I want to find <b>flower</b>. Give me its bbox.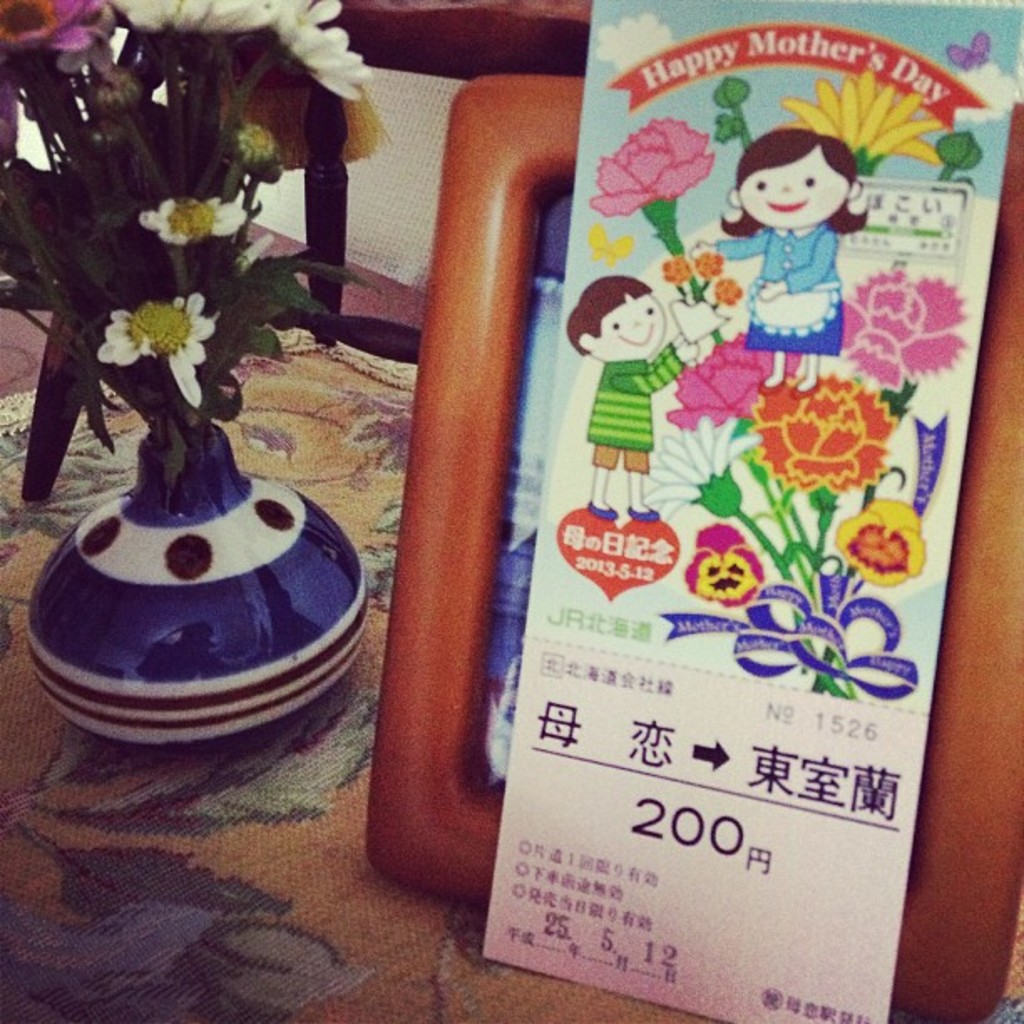
left=714, top=278, right=738, bottom=305.
